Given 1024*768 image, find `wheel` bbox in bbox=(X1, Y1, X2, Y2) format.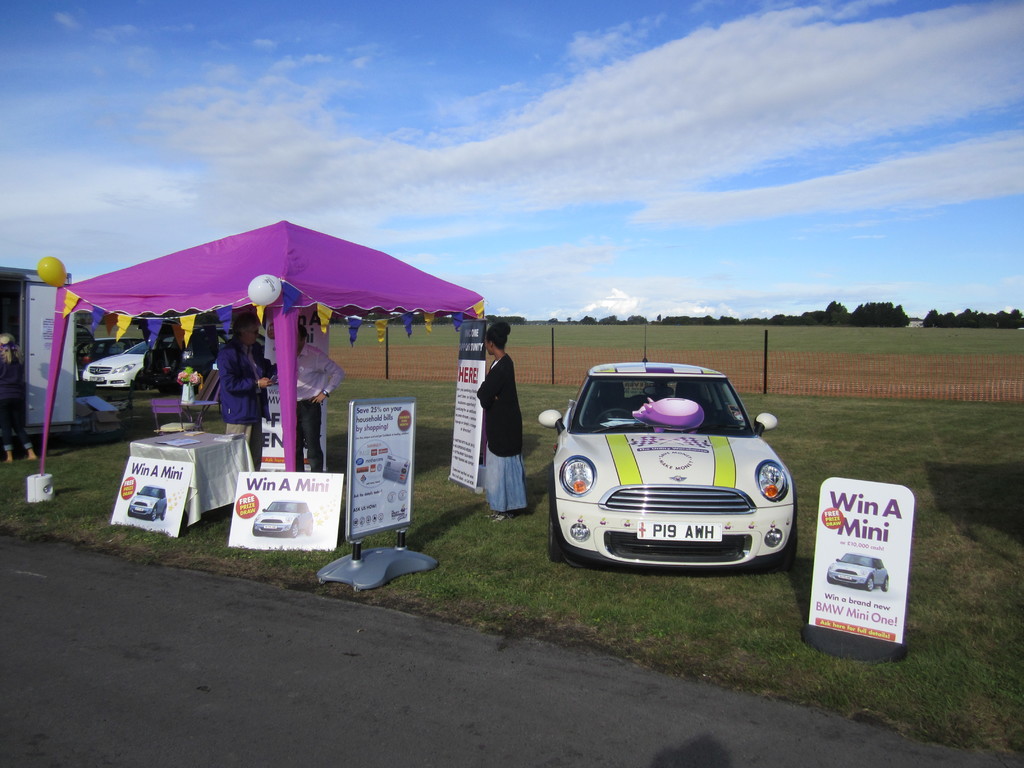
bbox=(543, 482, 572, 570).
